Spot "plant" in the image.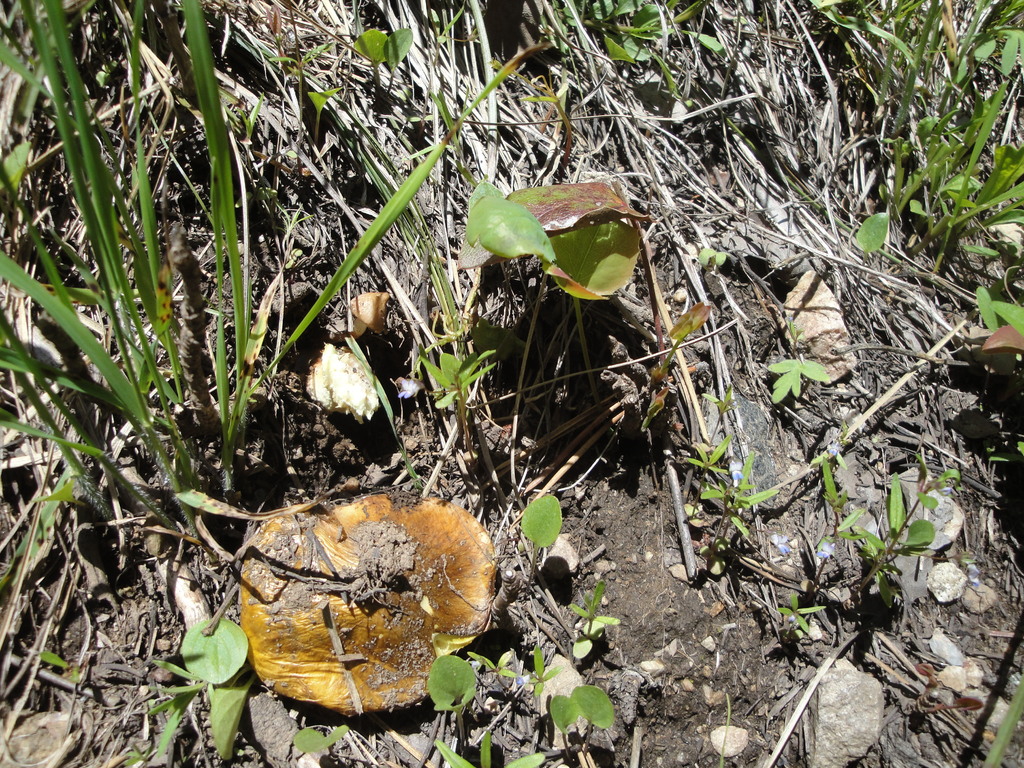
"plant" found at (0, 0, 544, 524).
